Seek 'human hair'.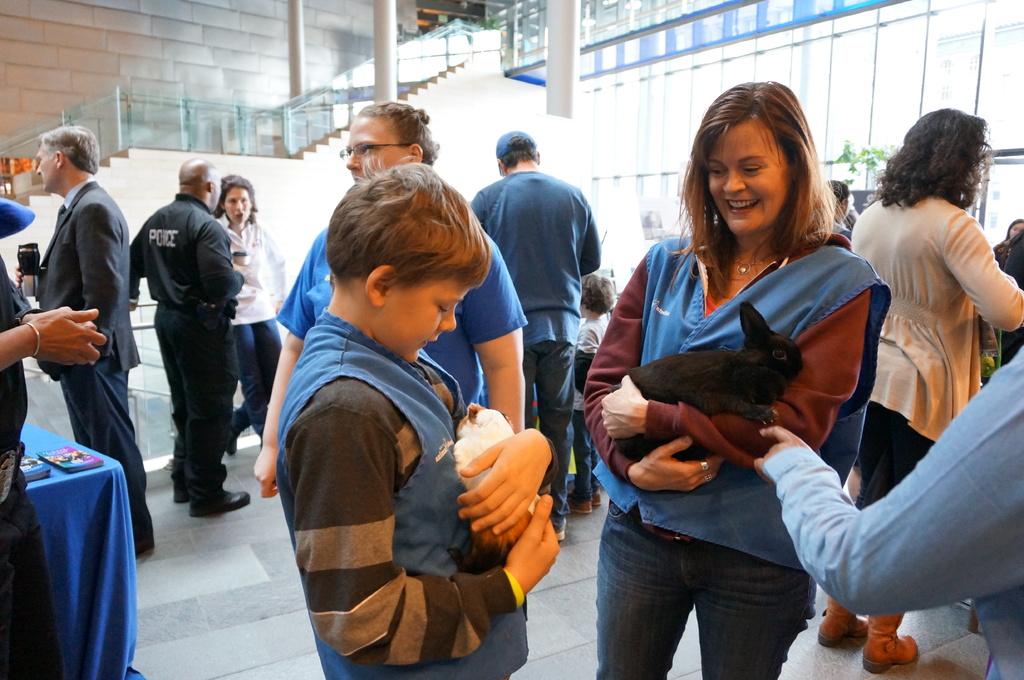
[214,172,259,225].
